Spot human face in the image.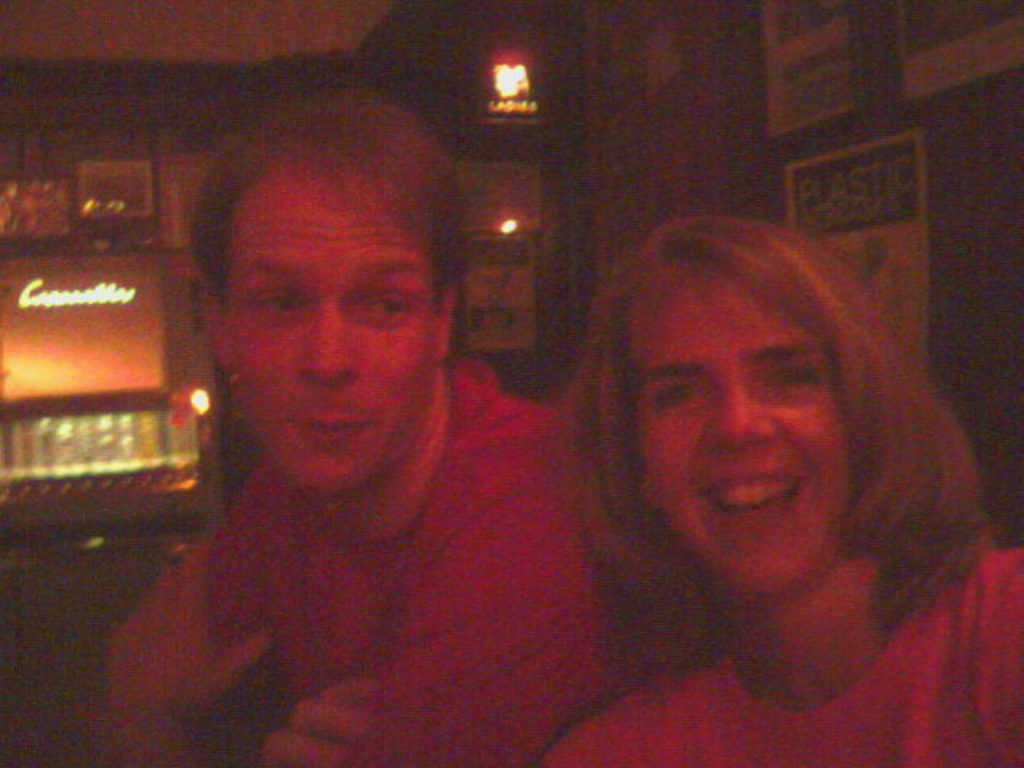
human face found at 642, 261, 853, 594.
